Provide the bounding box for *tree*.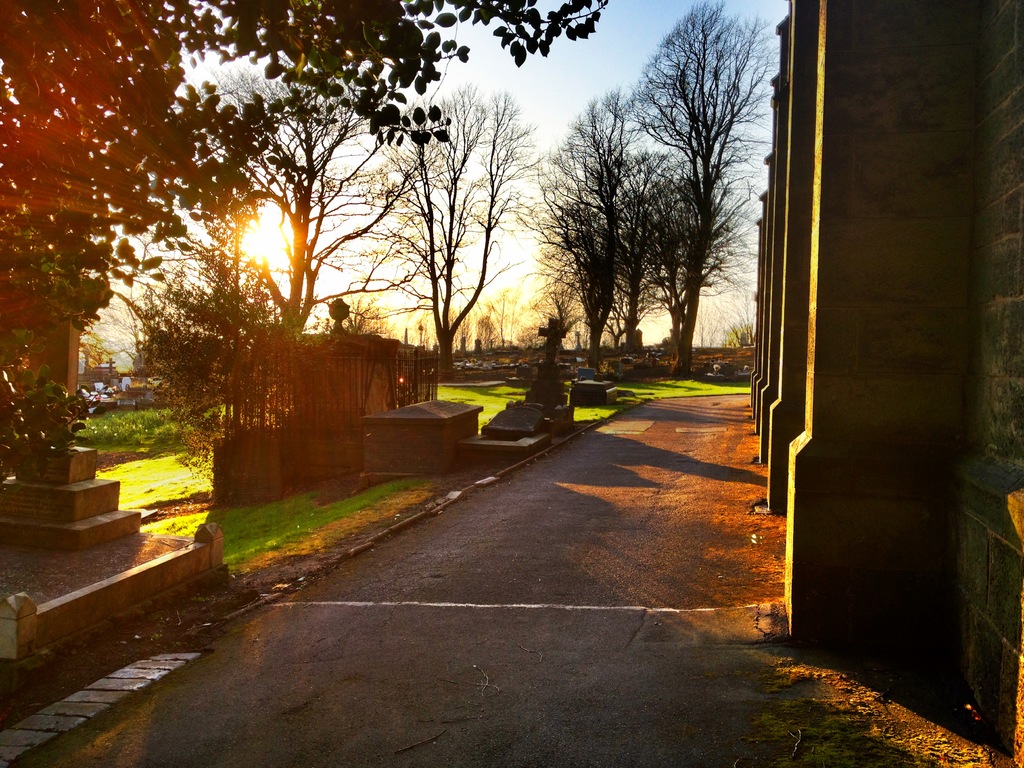
bbox(511, 73, 657, 377).
